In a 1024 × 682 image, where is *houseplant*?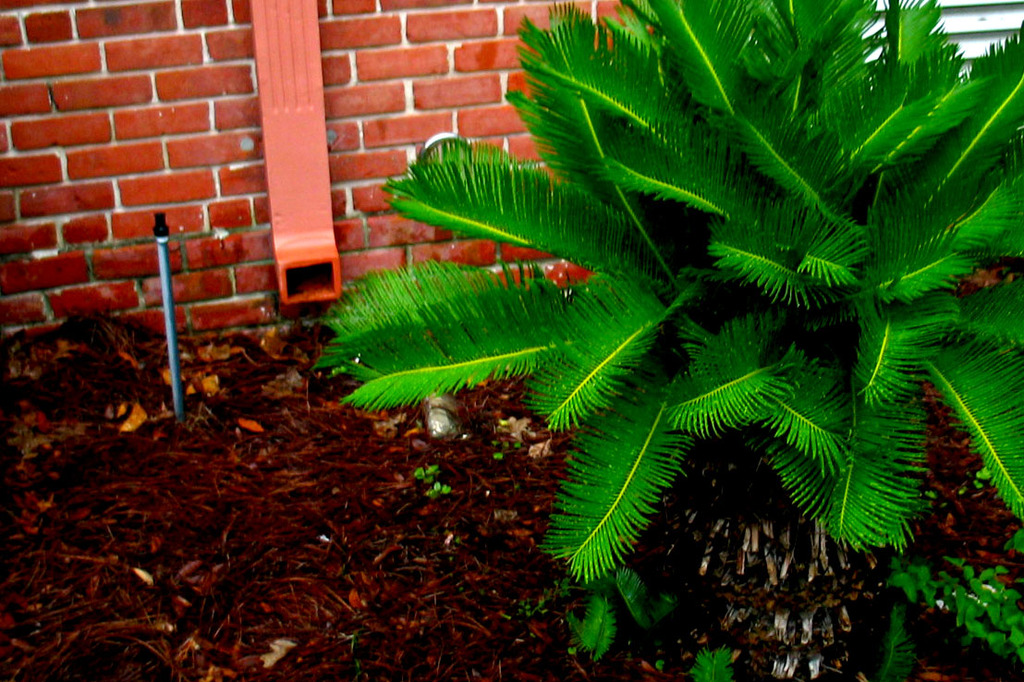
rect(305, 0, 1023, 663).
